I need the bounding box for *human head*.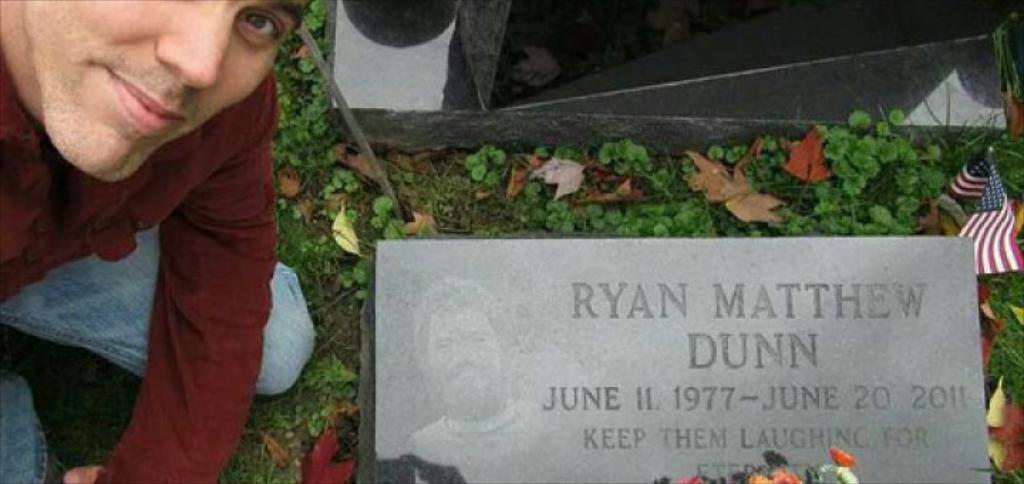
Here it is: BBox(414, 283, 512, 424).
